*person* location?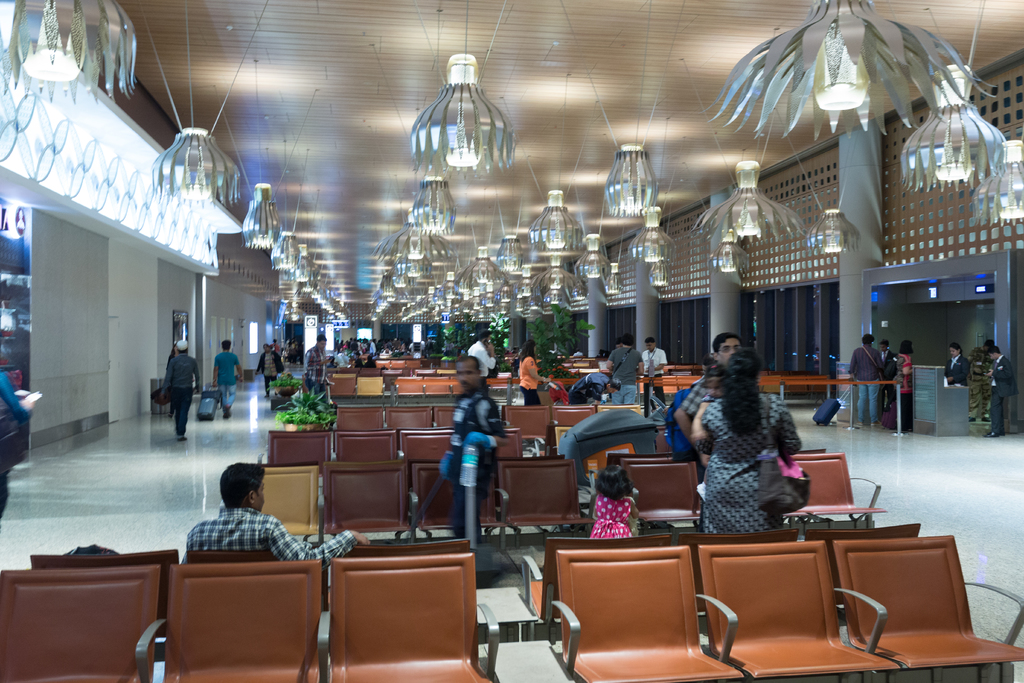
(460,325,496,390)
